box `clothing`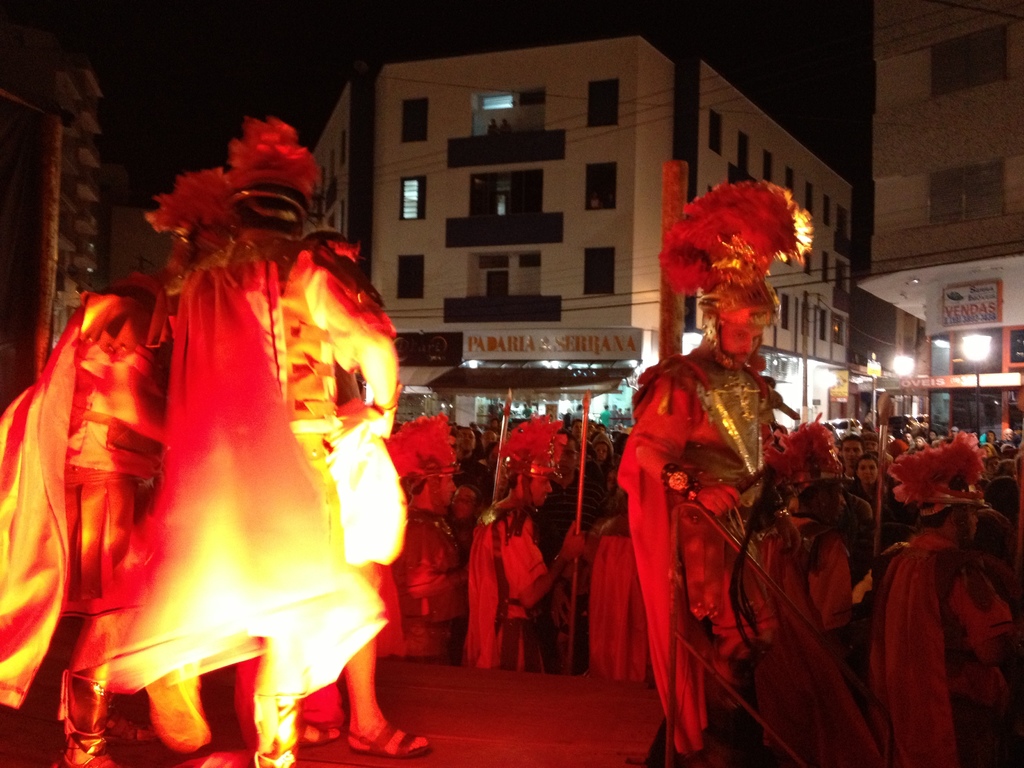
[x1=380, y1=465, x2=462, y2=687]
